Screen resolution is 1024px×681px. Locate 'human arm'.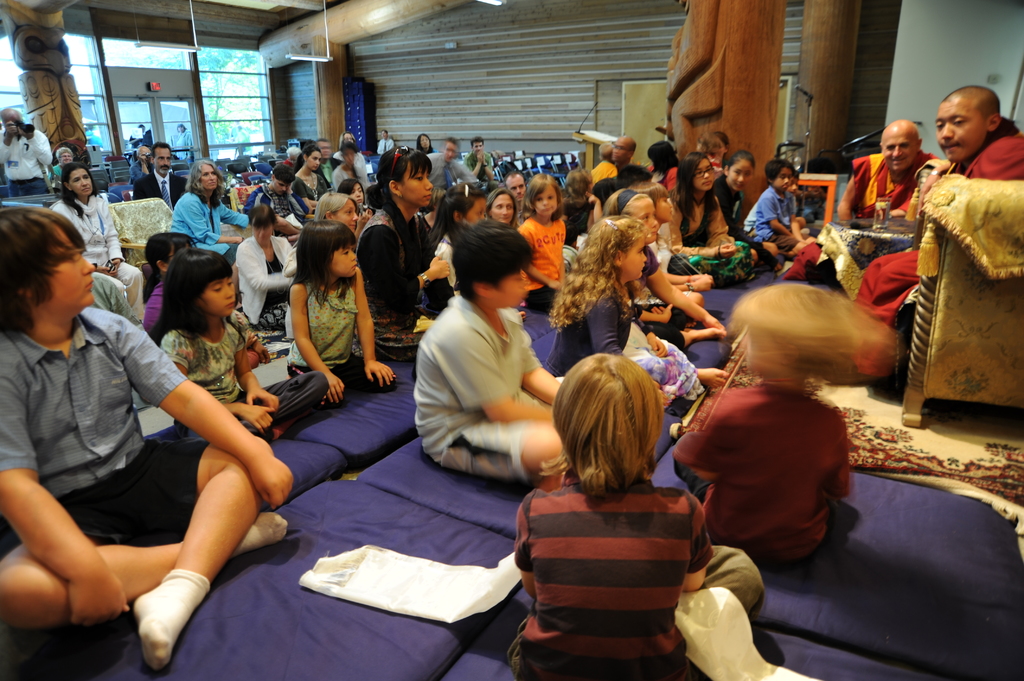
bbox=(584, 186, 605, 228).
